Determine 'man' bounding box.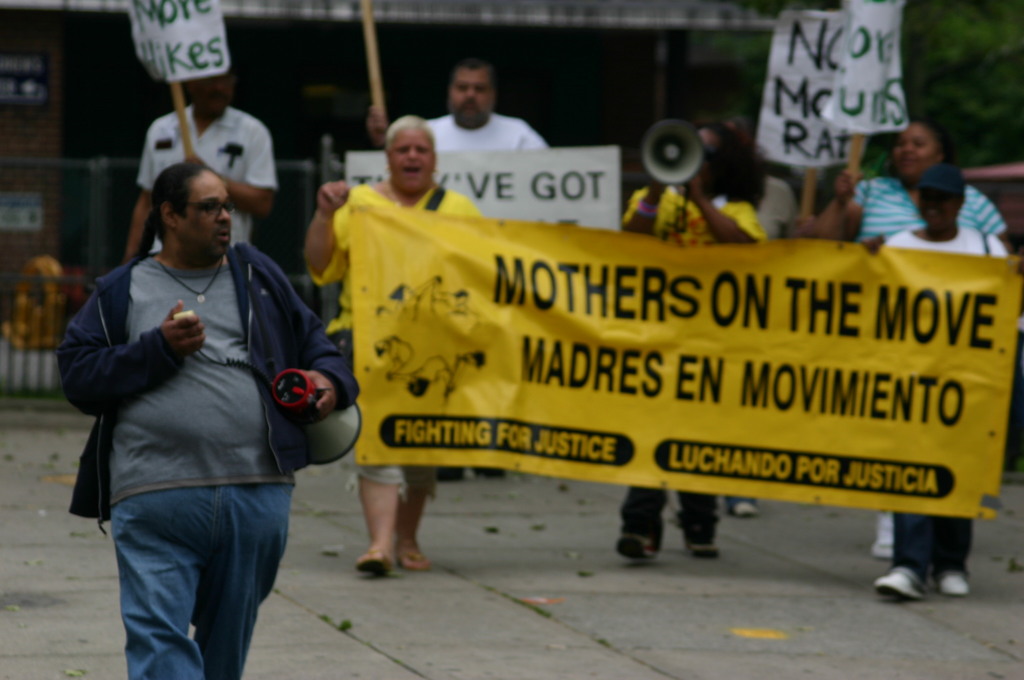
Determined: BBox(304, 115, 505, 571).
